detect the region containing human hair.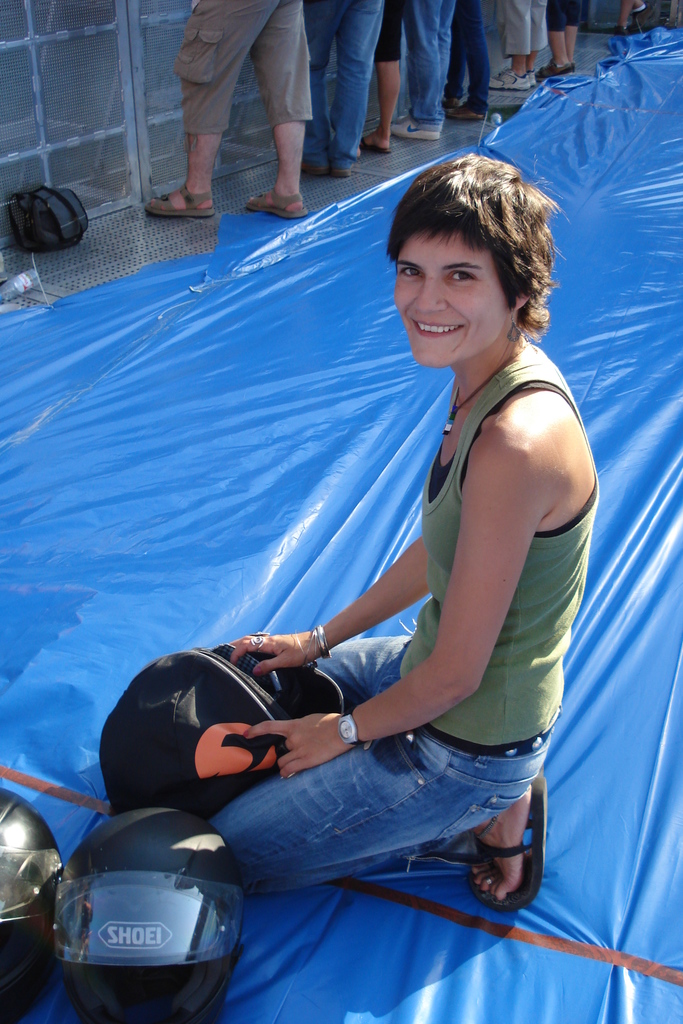
<box>384,154,554,342</box>.
